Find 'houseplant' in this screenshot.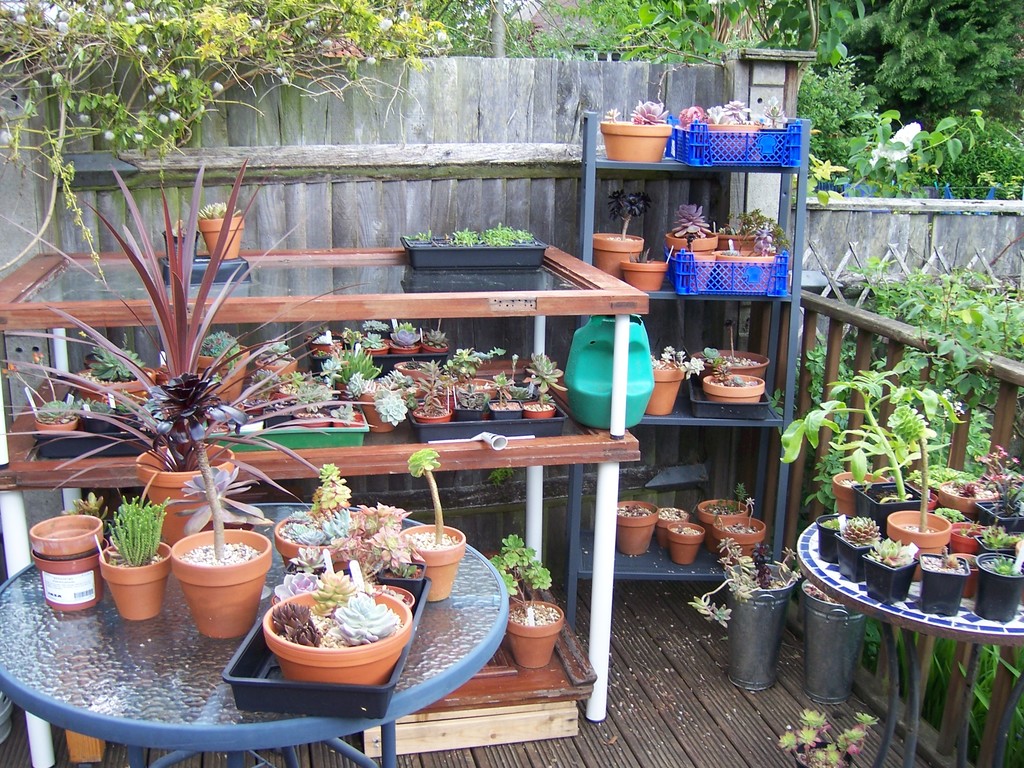
The bounding box for 'houseplant' is (313, 331, 375, 393).
